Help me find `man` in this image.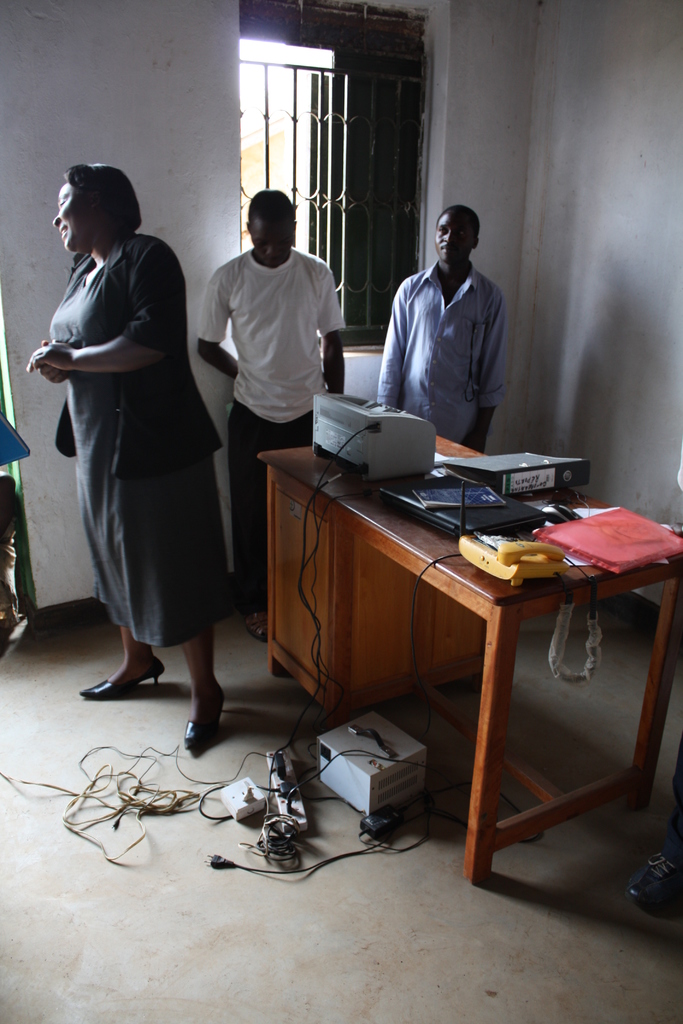
Found it: [373, 204, 530, 433].
